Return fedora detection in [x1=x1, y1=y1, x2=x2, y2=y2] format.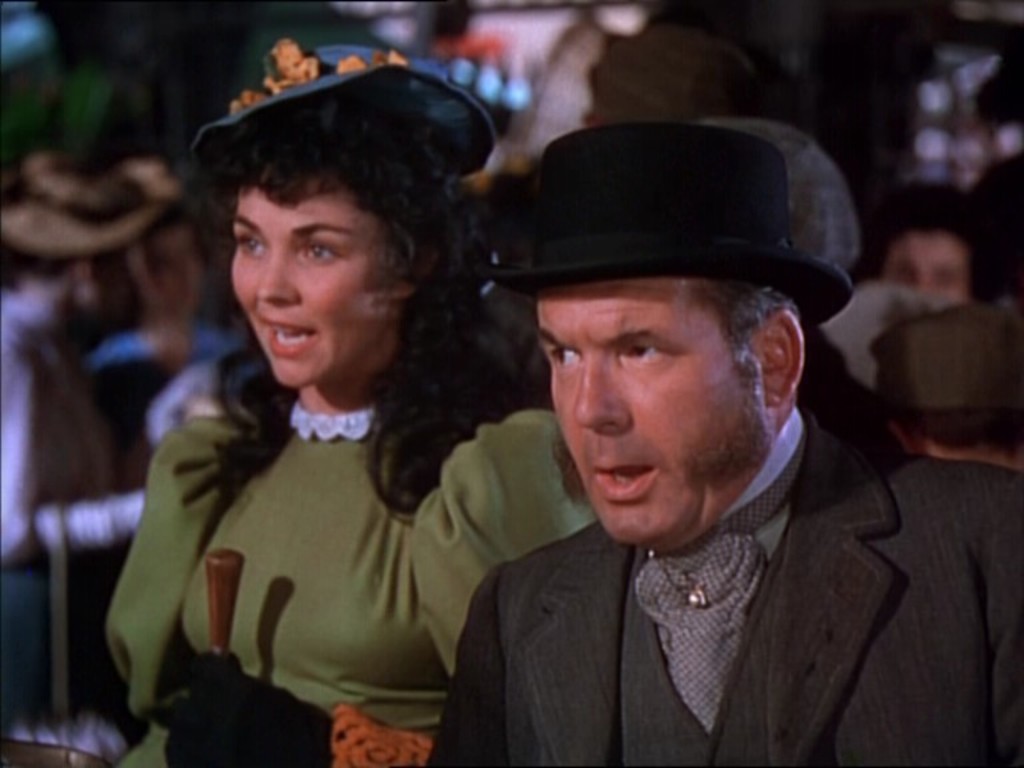
[x1=476, y1=120, x2=848, y2=327].
